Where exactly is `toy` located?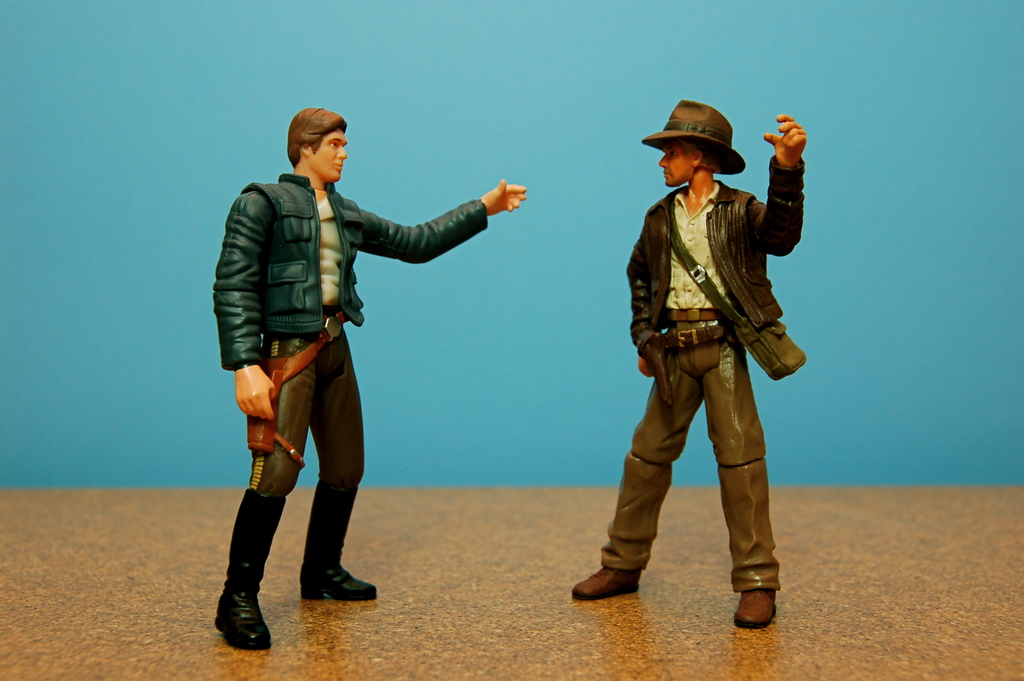
Its bounding box is bbox(603, 97, 826, 613).
